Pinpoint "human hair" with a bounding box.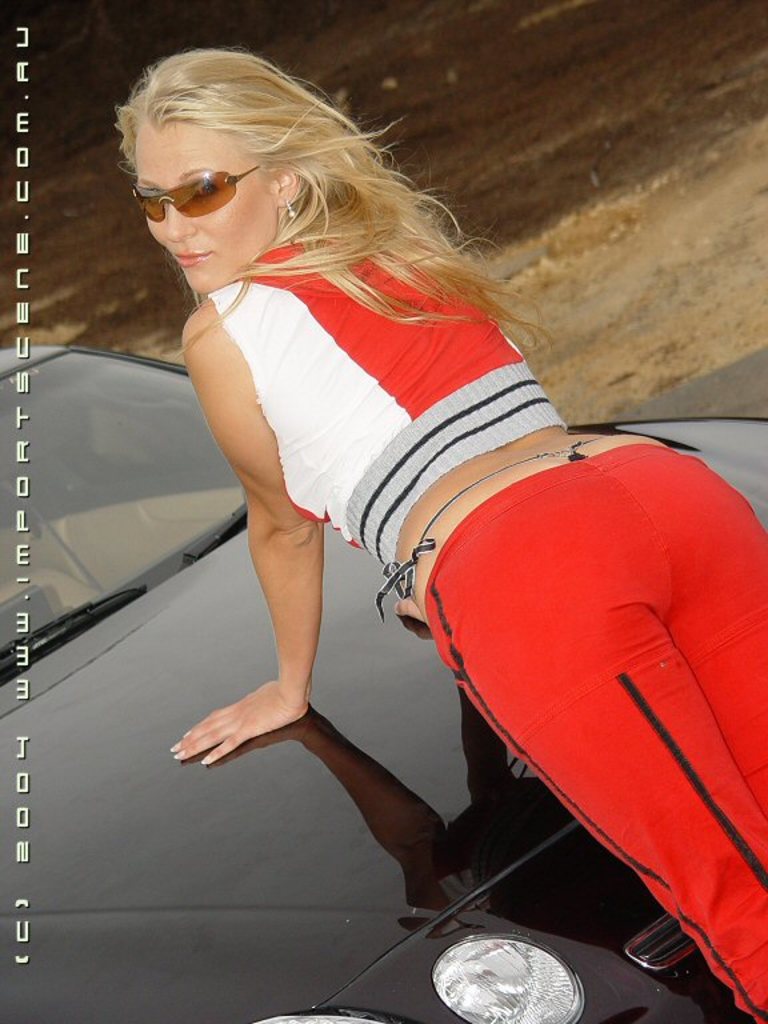
(145, 53, 527, 403).
